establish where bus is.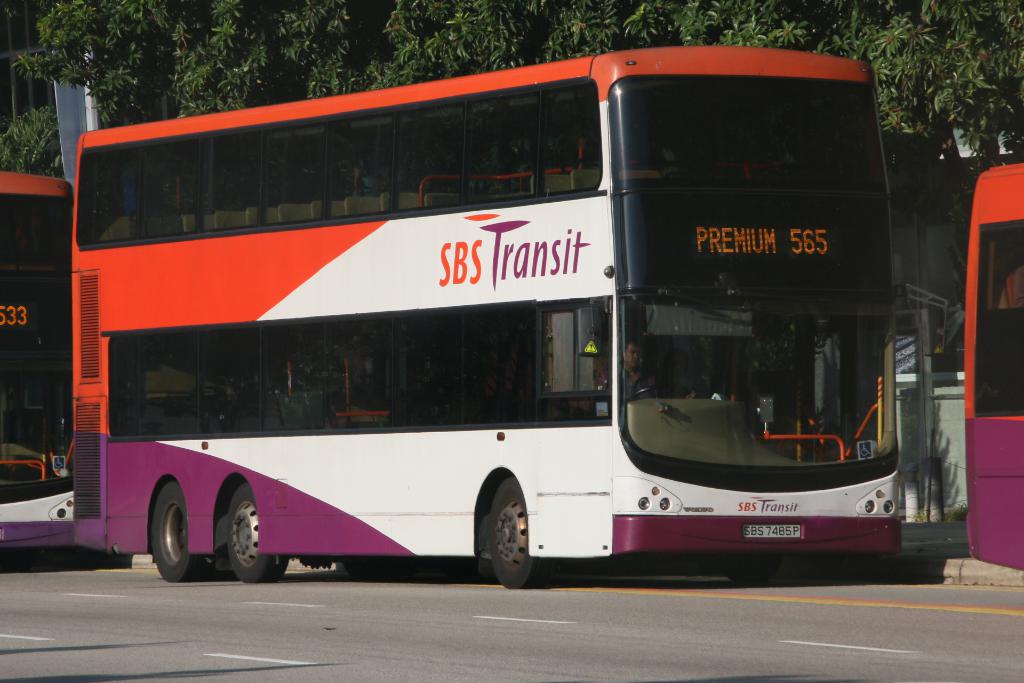
Established at Rect(72, 44, 955, 588).
